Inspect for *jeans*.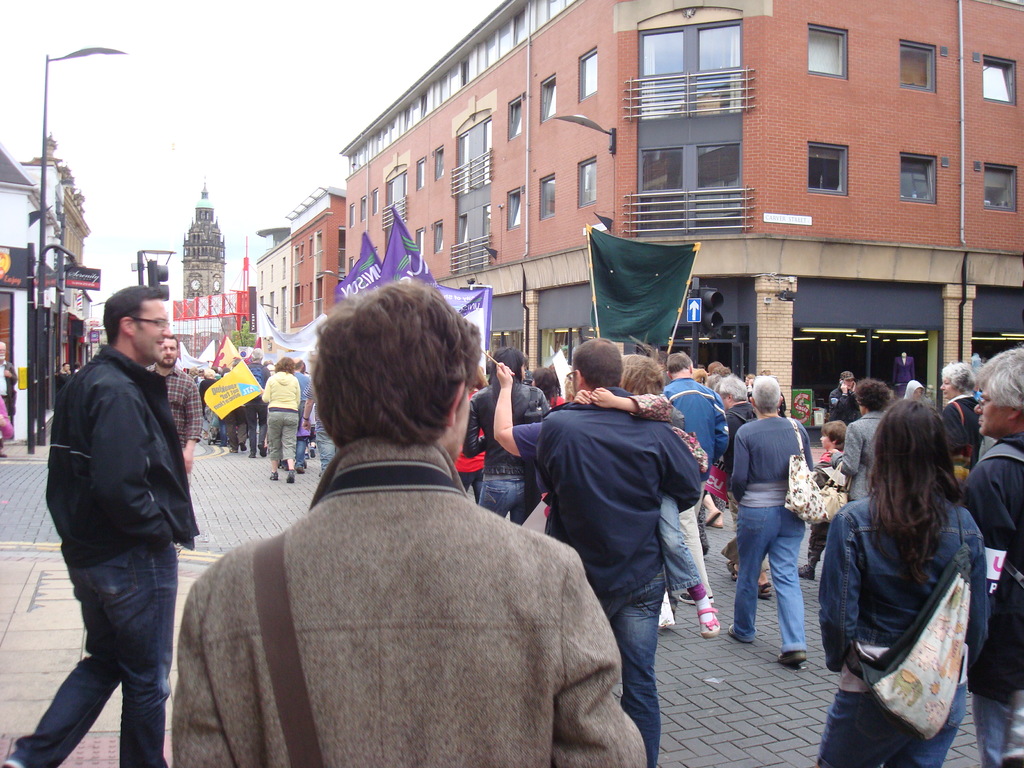
Inspection: detection(269, 409, 302, 462).
